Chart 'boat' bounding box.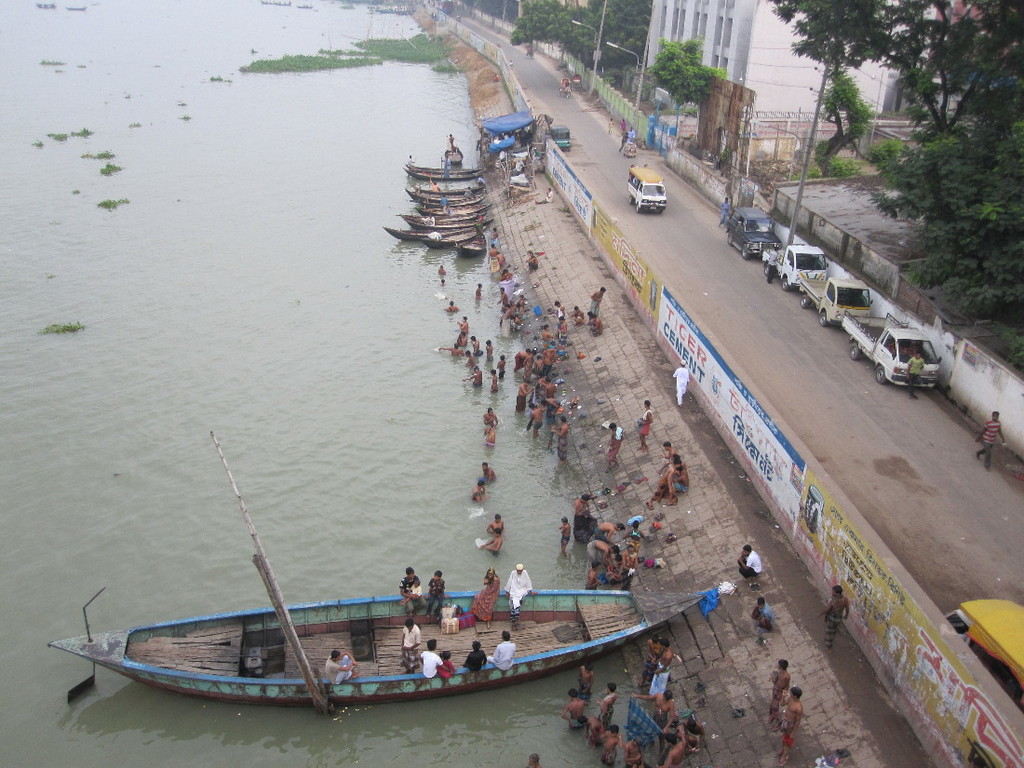
Charted: [left=459, top=226, right=485, bottom=258].
